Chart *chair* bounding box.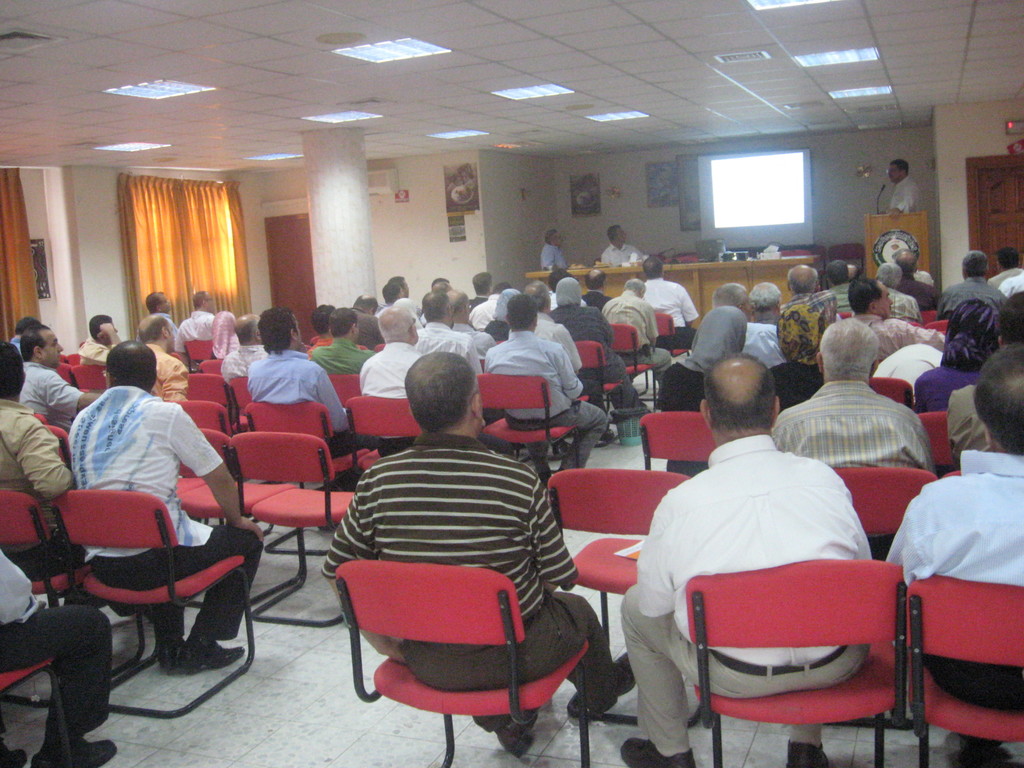
Charted: box=[608, 320, 664, 412].
